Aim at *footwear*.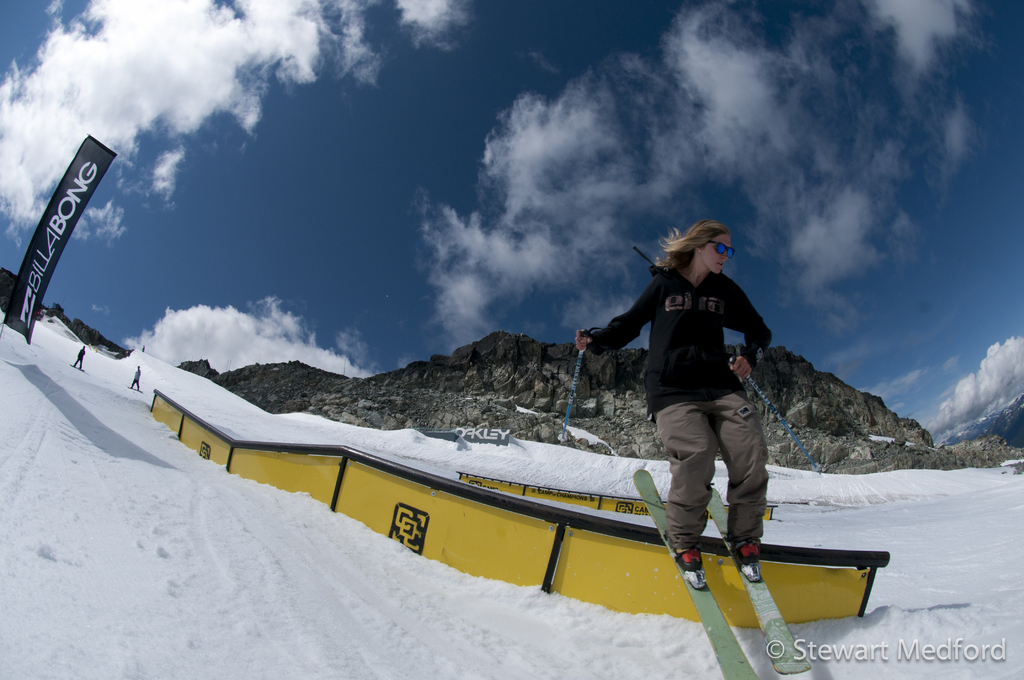
Aimed at [x1=738, y1=544, x2=764, y2=590].
